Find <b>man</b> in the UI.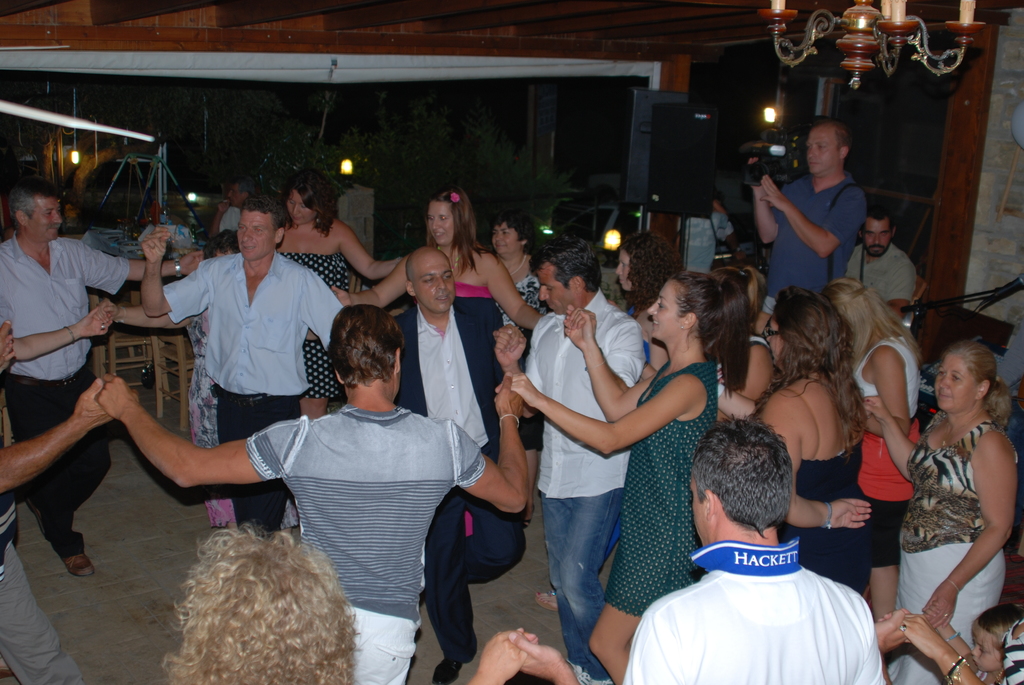
UI element at [740,120,863,327].
